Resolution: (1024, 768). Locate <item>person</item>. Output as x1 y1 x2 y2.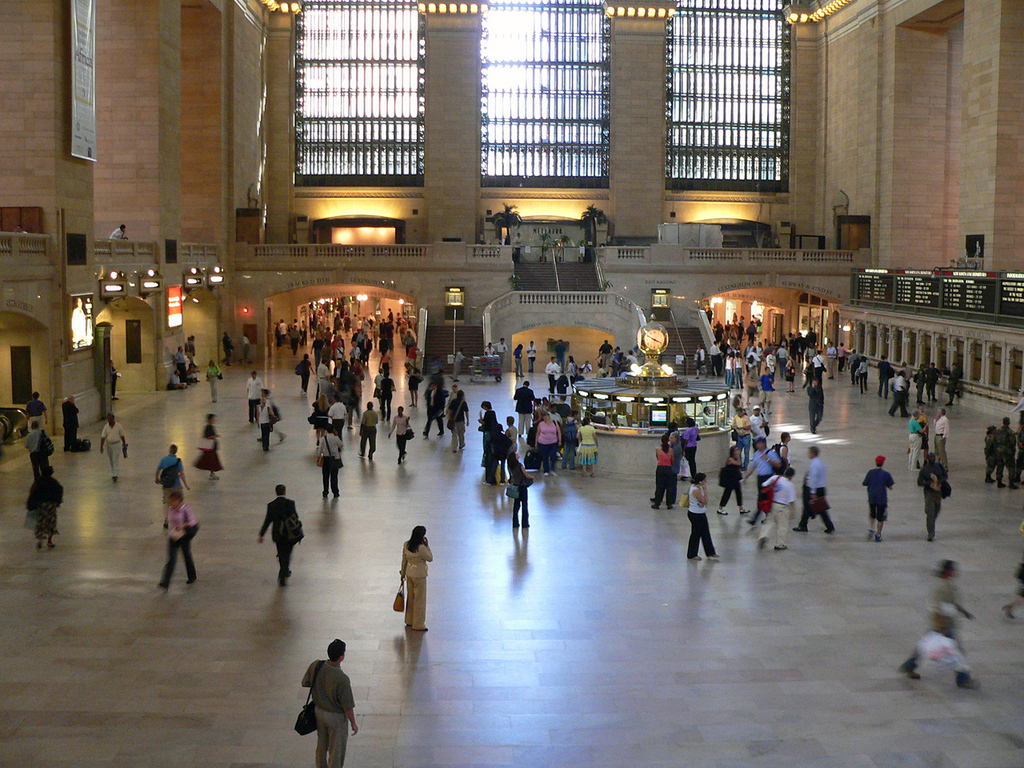
151 439 189 510.
